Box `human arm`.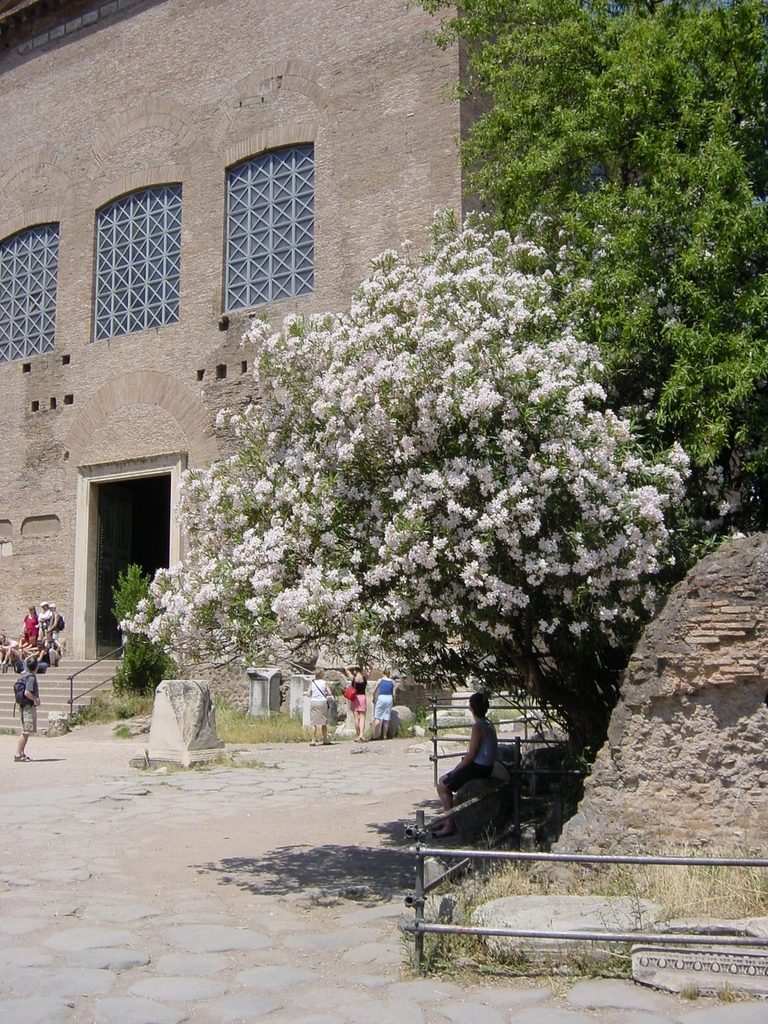
(304, 681, 313, 699).
